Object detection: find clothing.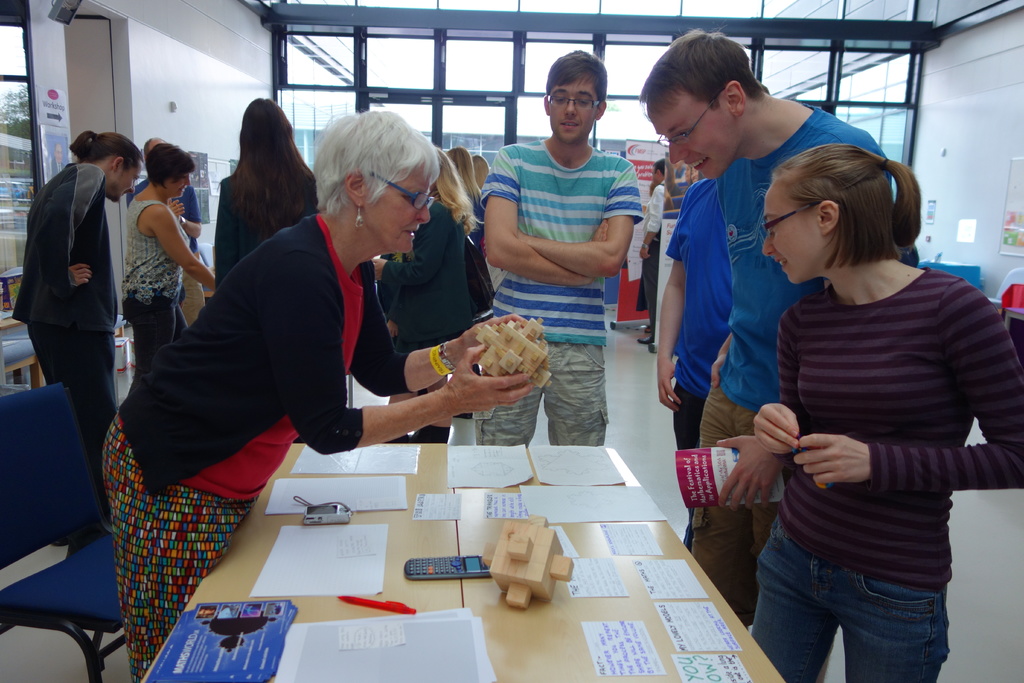
bbox=(475, 137, 646, 445).
